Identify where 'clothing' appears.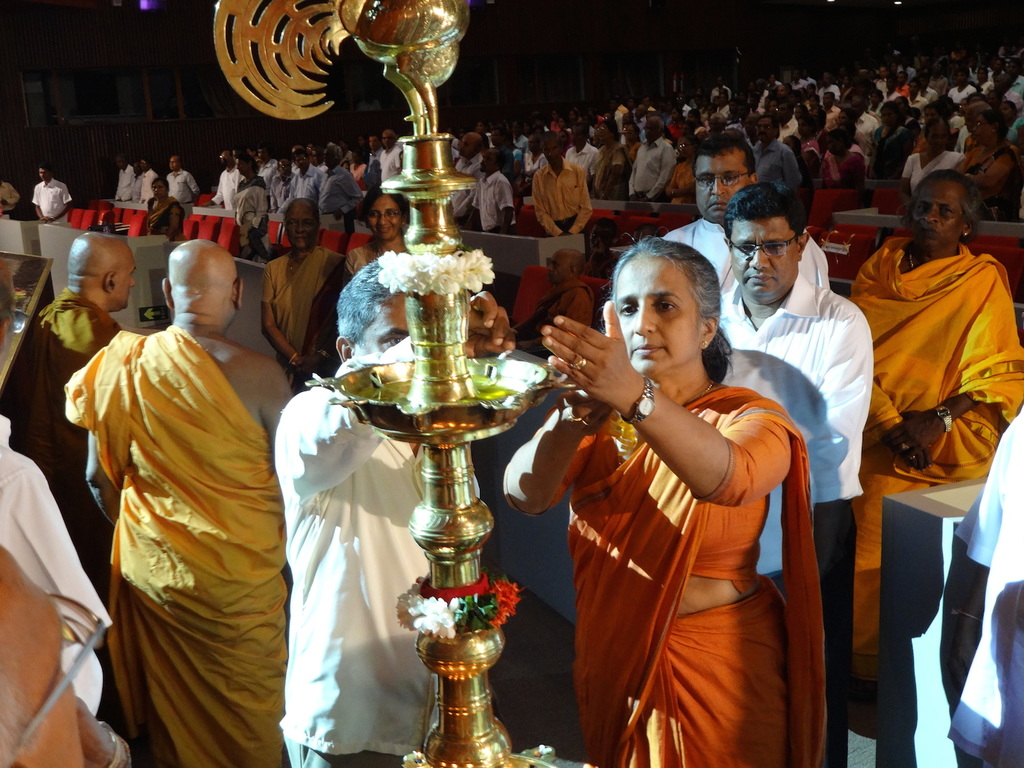
Appears at (left=26, top=176, right=75, bottom=224).
